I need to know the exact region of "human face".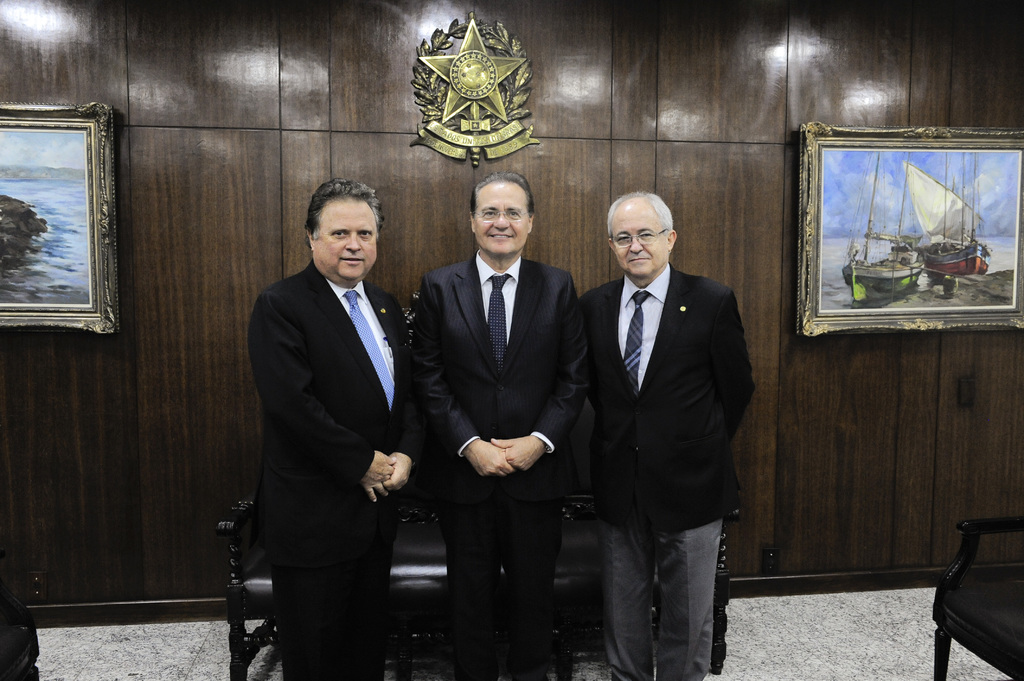
Region: bbox=[314, 196, 372, 291].
